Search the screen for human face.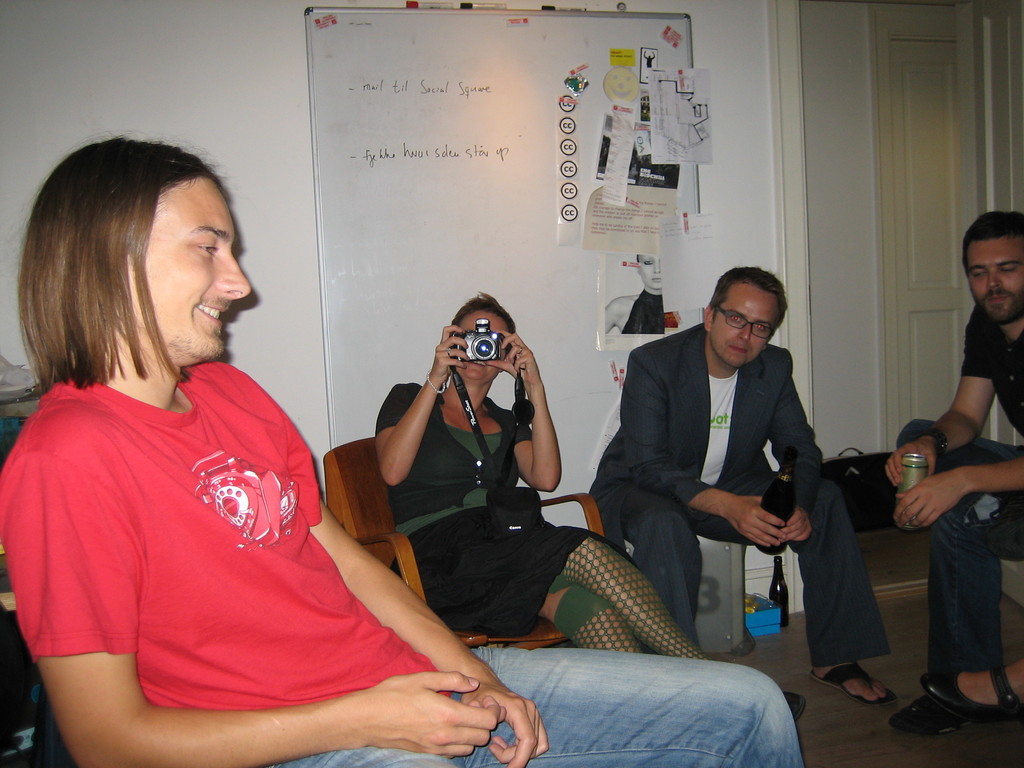
Found at <region>714, 286, 778, 362</region>.
